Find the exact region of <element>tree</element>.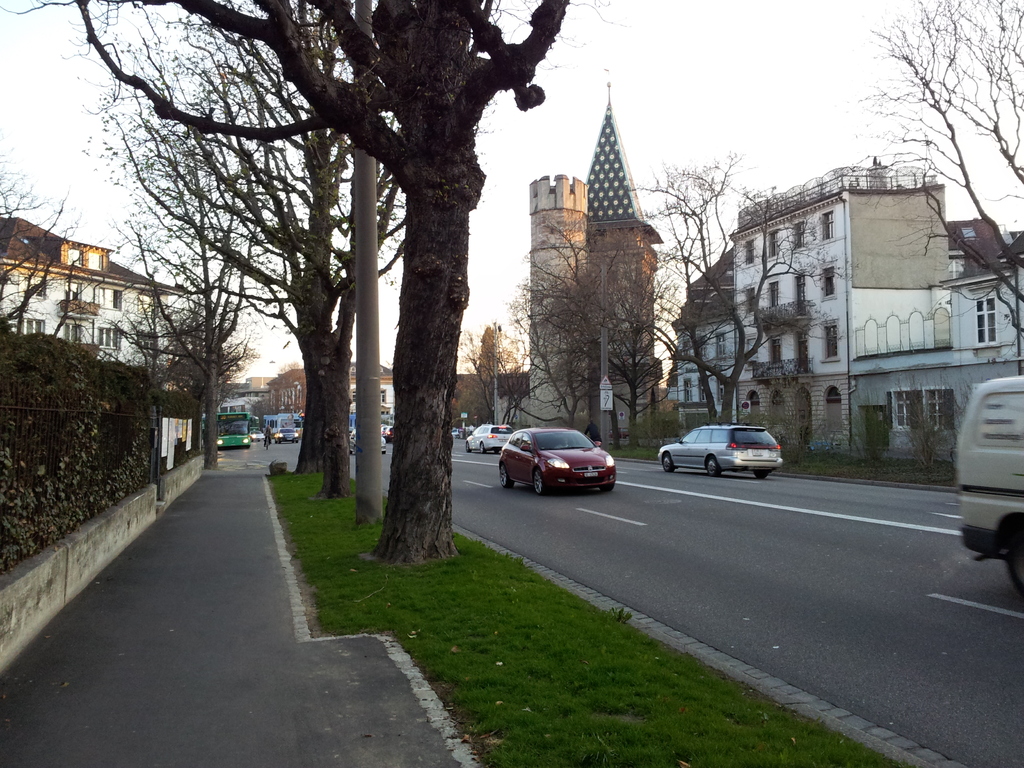
Exact region: x1=463 y1=330 x2=537 y2=426.
